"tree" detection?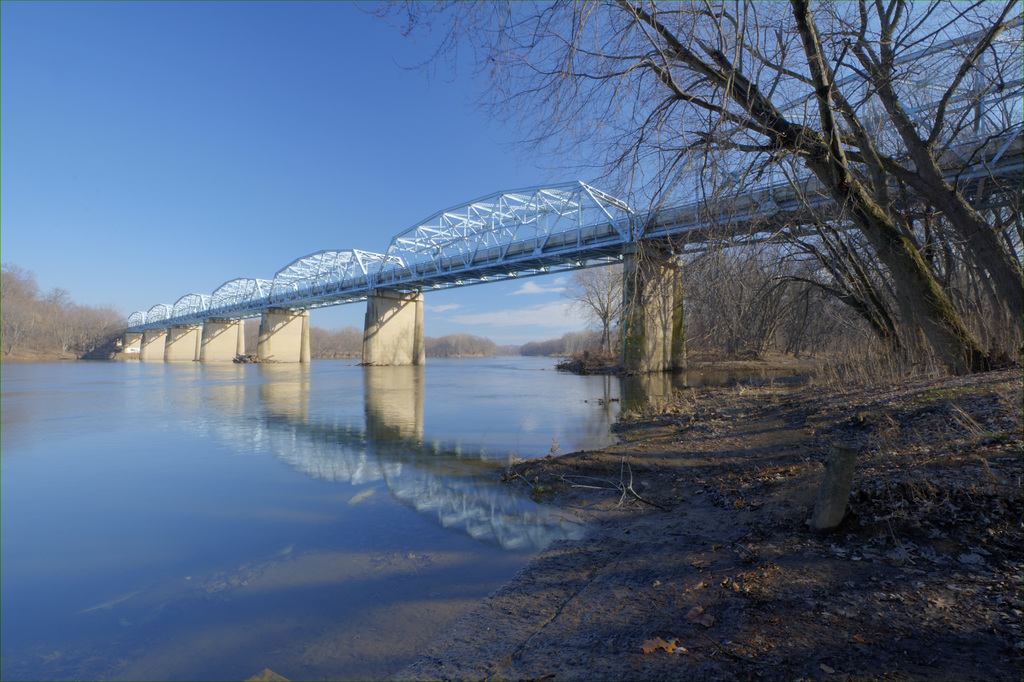
[x1=0, y1=264, x2=137, y2=358]
